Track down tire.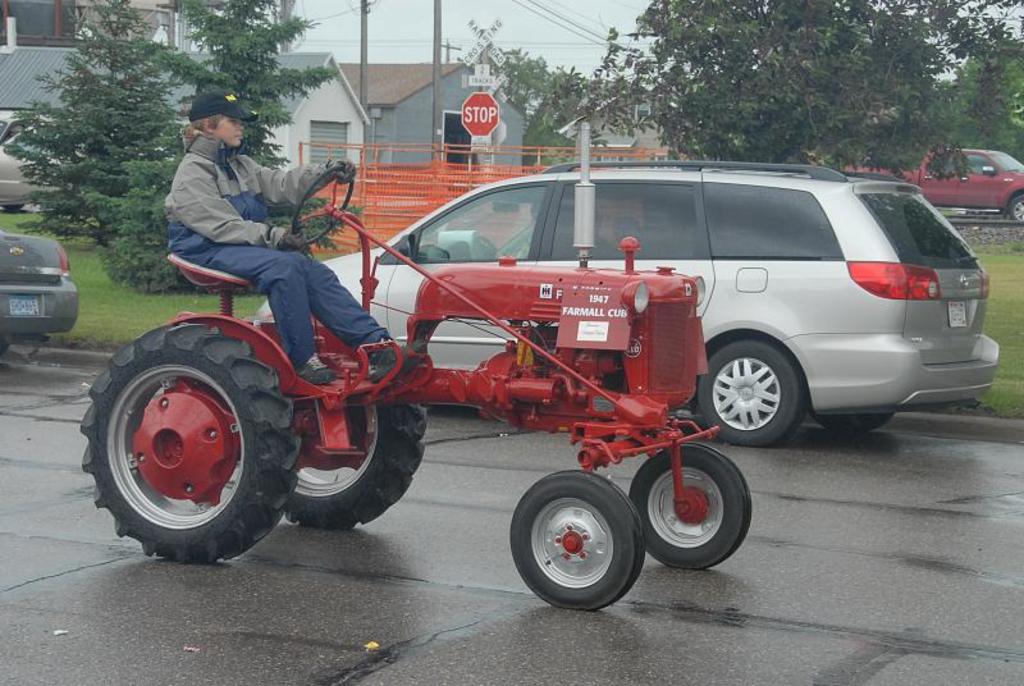
Tracked to l=1015, t=193, r=1023, b=223.
